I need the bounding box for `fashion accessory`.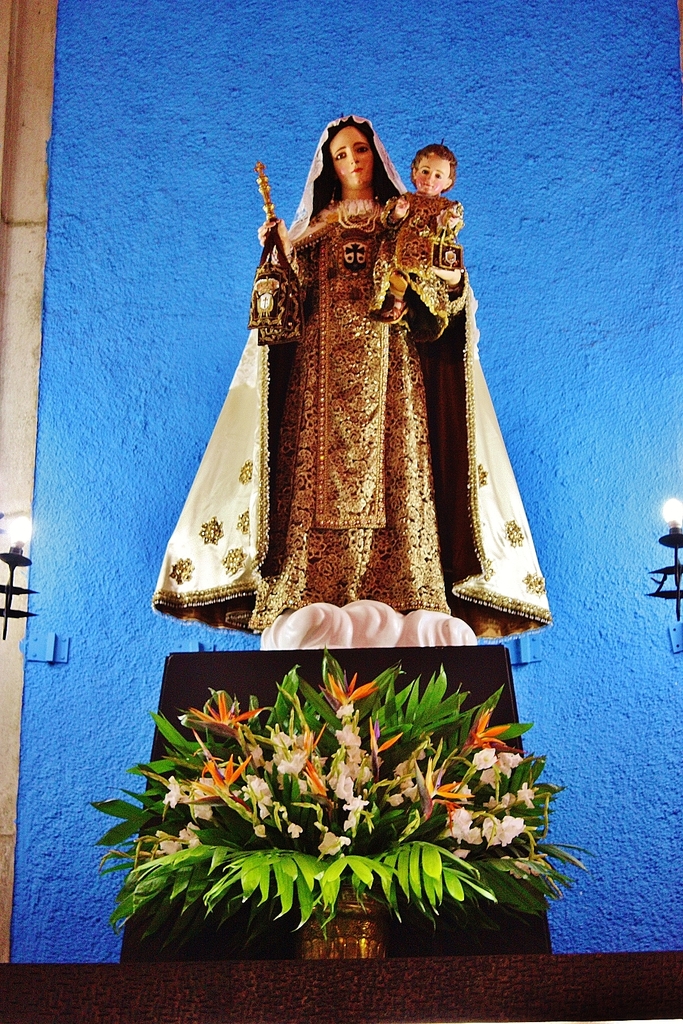
Here it is: locate(432, 225, 462, 271).
